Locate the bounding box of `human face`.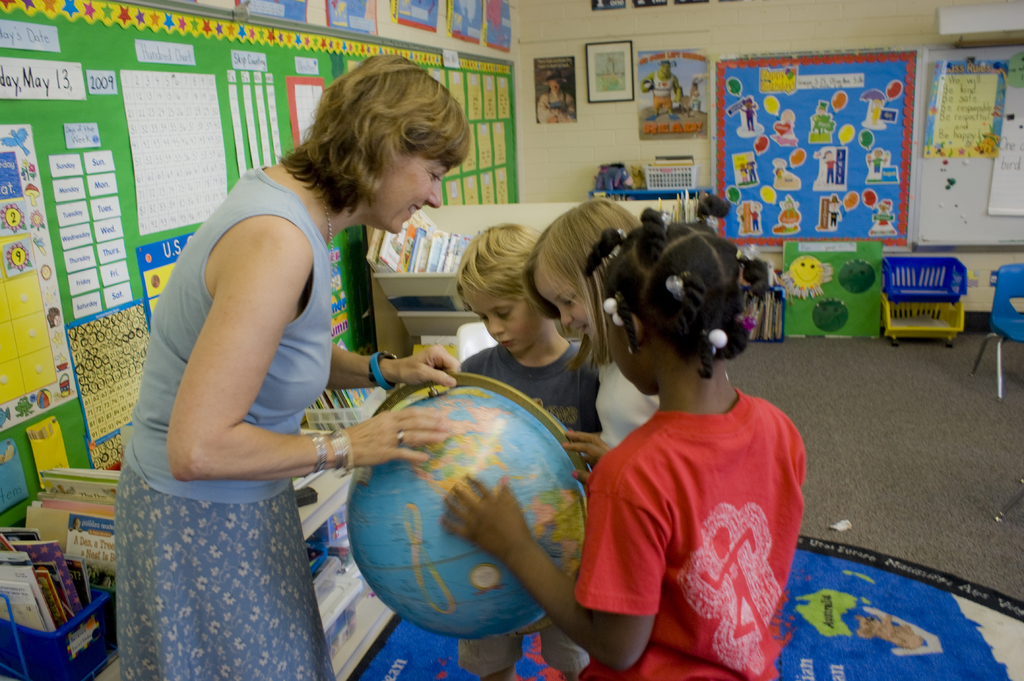
Bounding box: 603/292/650/397.
